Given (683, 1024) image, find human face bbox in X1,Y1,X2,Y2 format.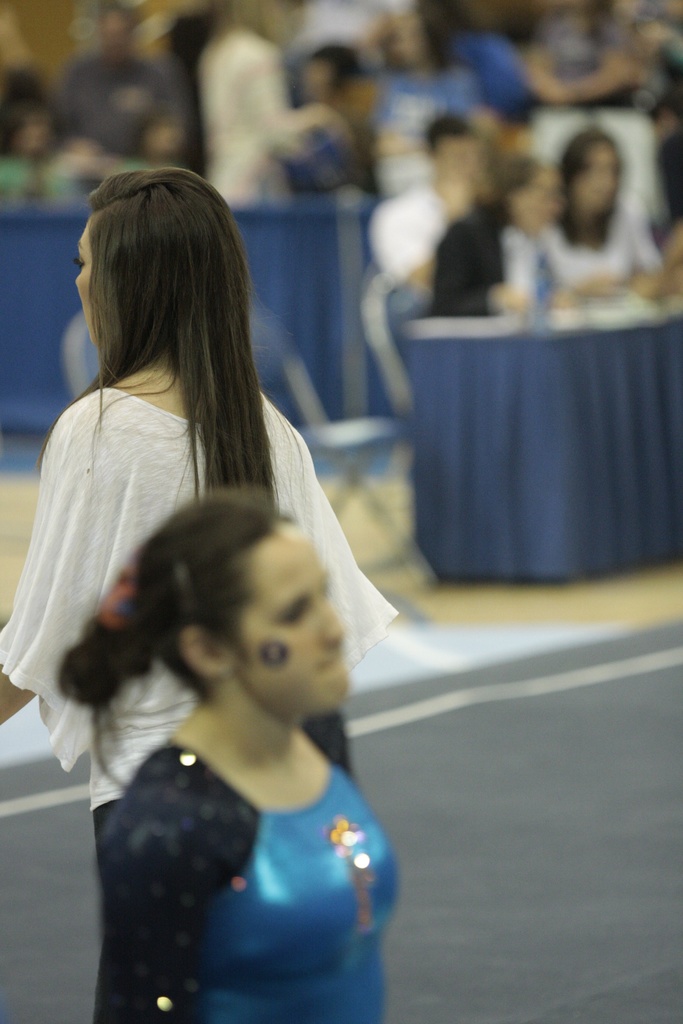
239,525,350,711.
